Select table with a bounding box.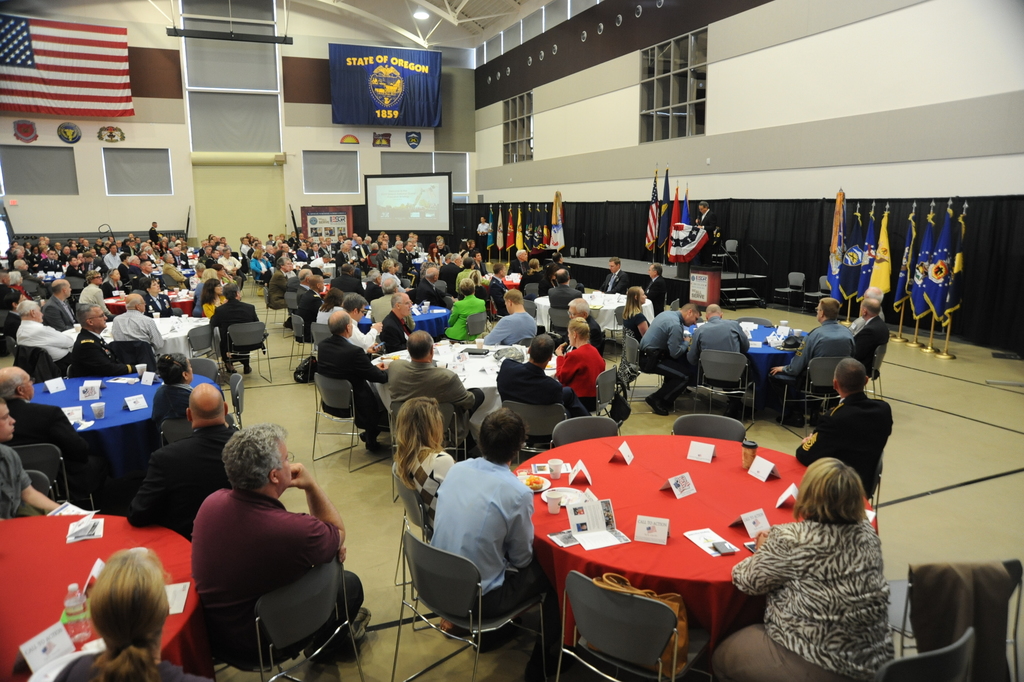
(0,517,190,681).
